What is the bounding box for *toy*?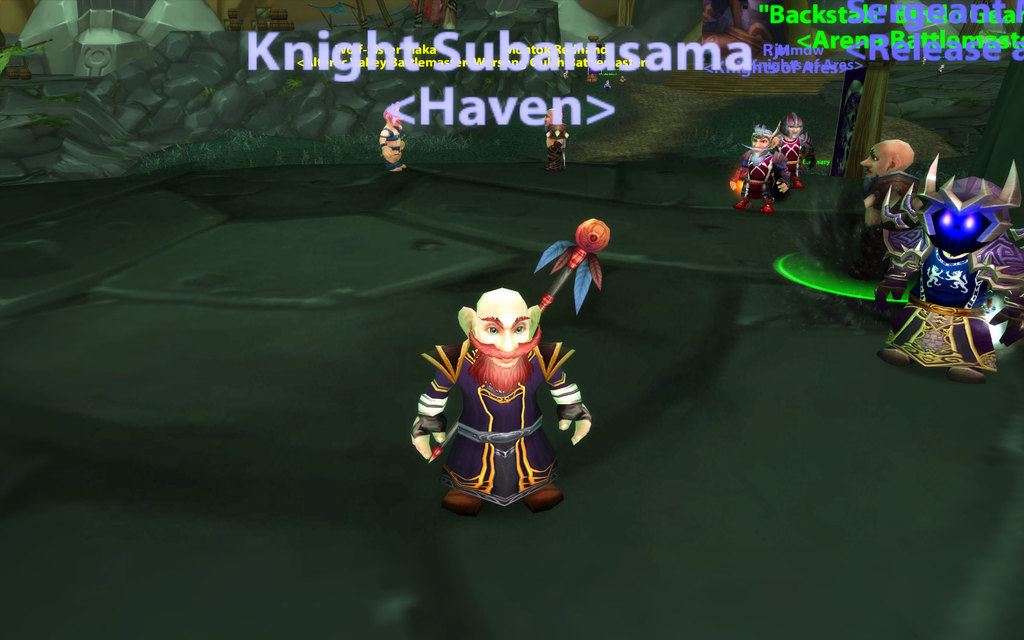
<region>373, 110, 409, 178</region>.
